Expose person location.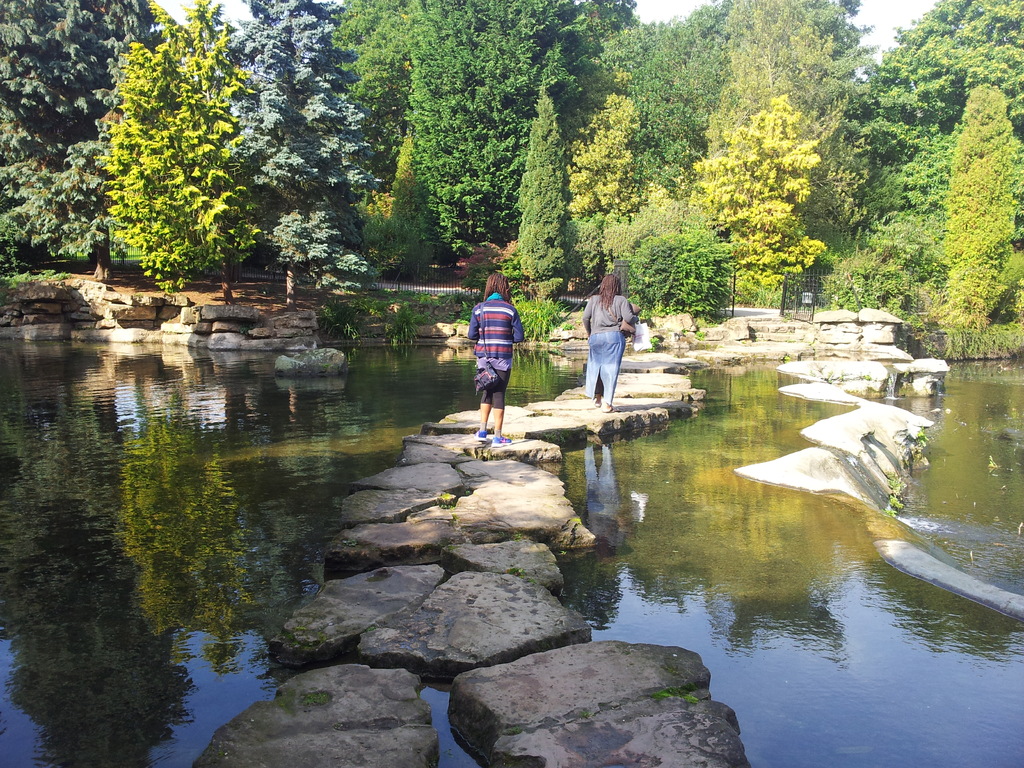
Exposed at <box>580,268,639,417</box>.
